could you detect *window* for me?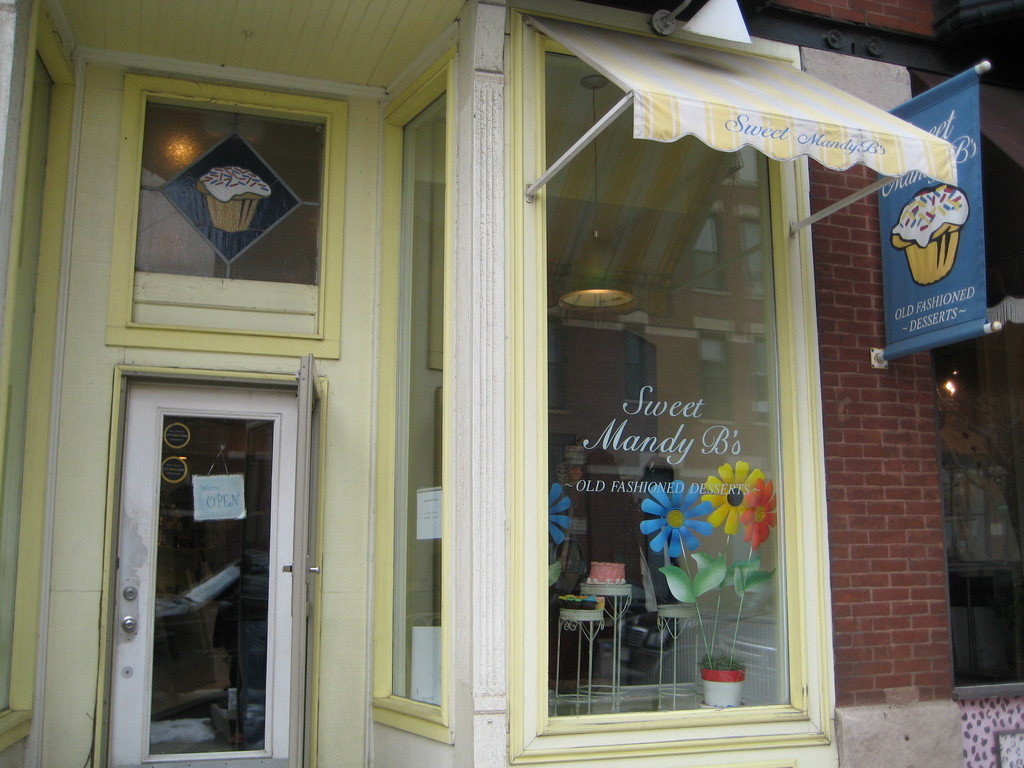
Detection result: <region>86, 367, 334, 767</region>.
